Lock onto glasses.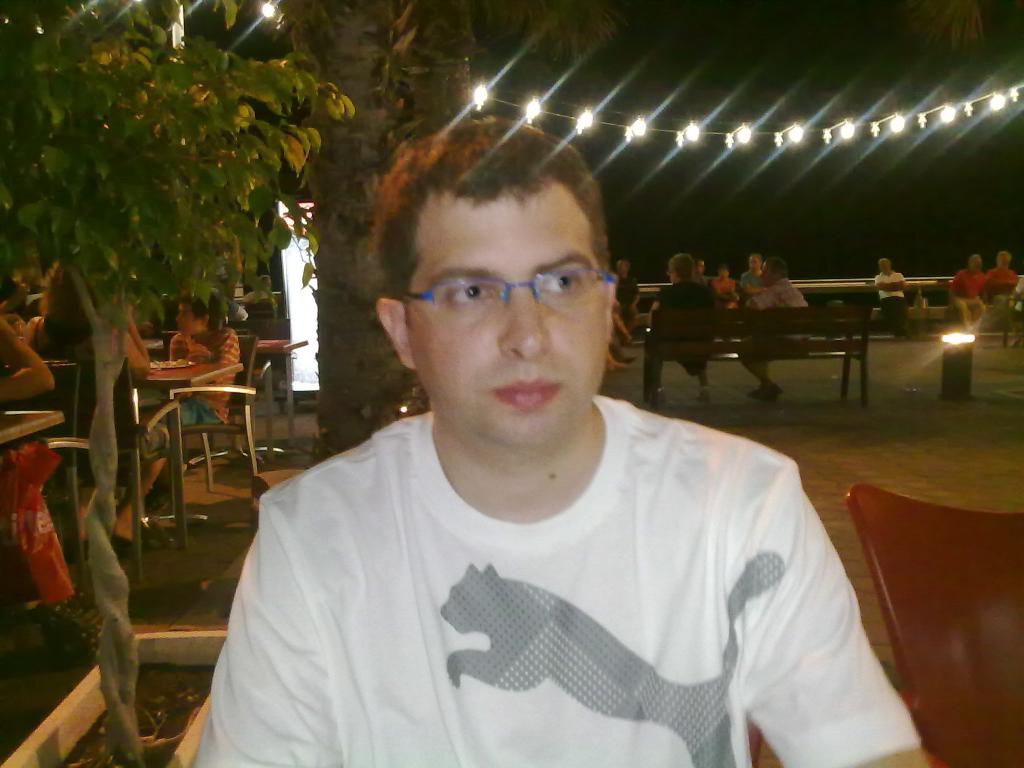
Locked: rect(381, 249, 624, 334).
